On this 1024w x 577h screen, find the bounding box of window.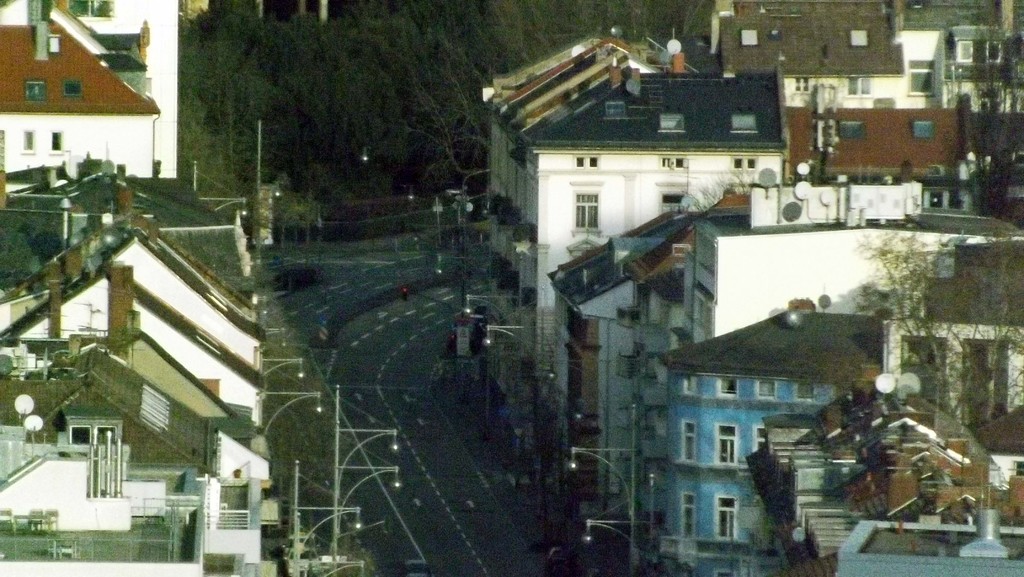
Bounding box: pyautogui.locateOnScreen(47, 129, 70, 153).
